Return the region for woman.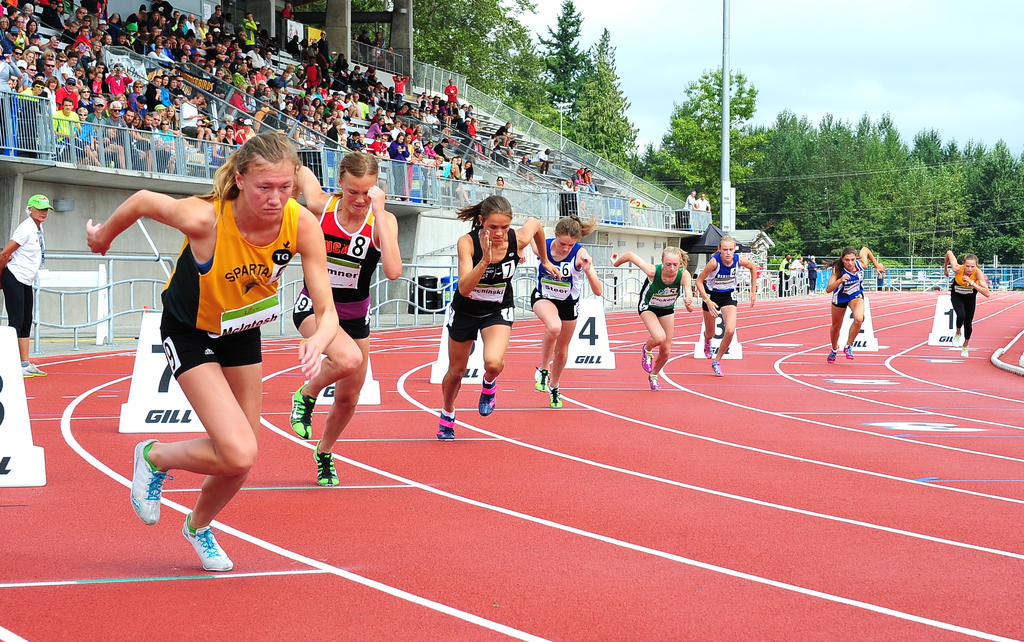
pyautogui.locateOnScreen(116, 140, 305, 566).
